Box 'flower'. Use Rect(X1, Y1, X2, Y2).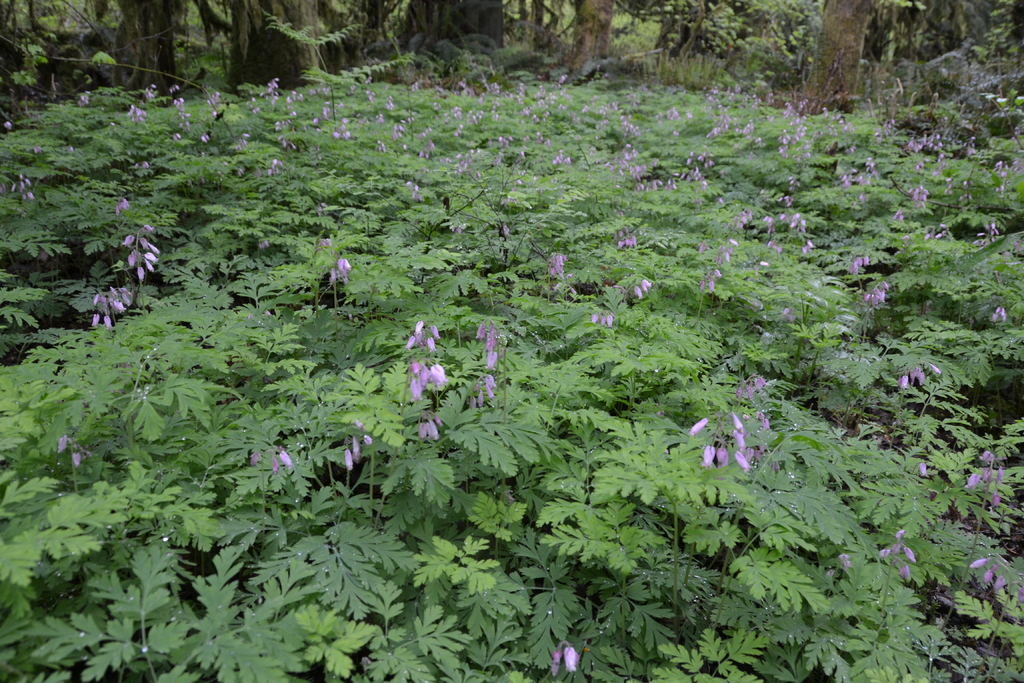
Rect(591, 314, 597, 324).
